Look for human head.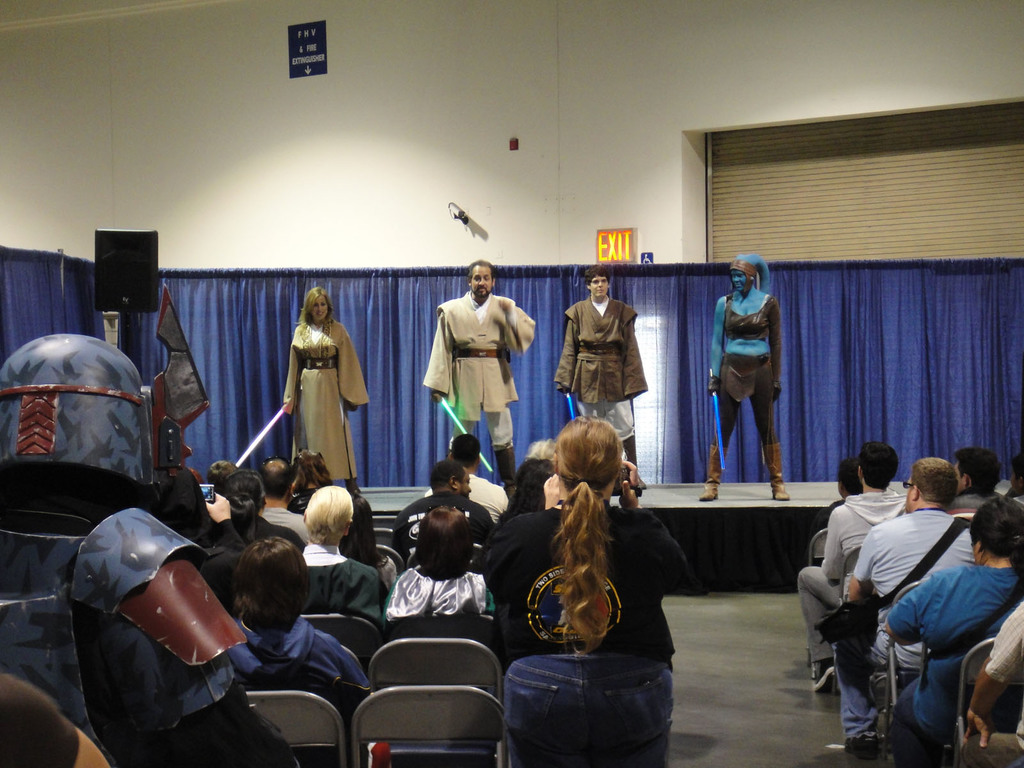
Found: bbox=[952, 445, 1006, 492].
